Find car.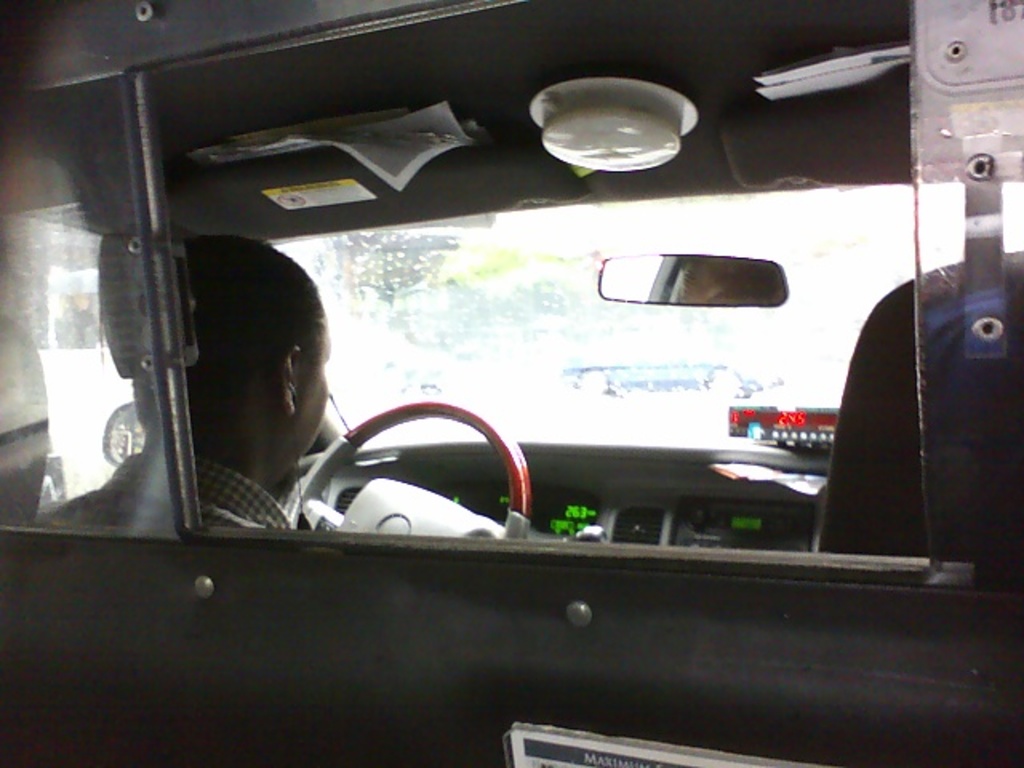
BBox(562, 338, 781, 403).
